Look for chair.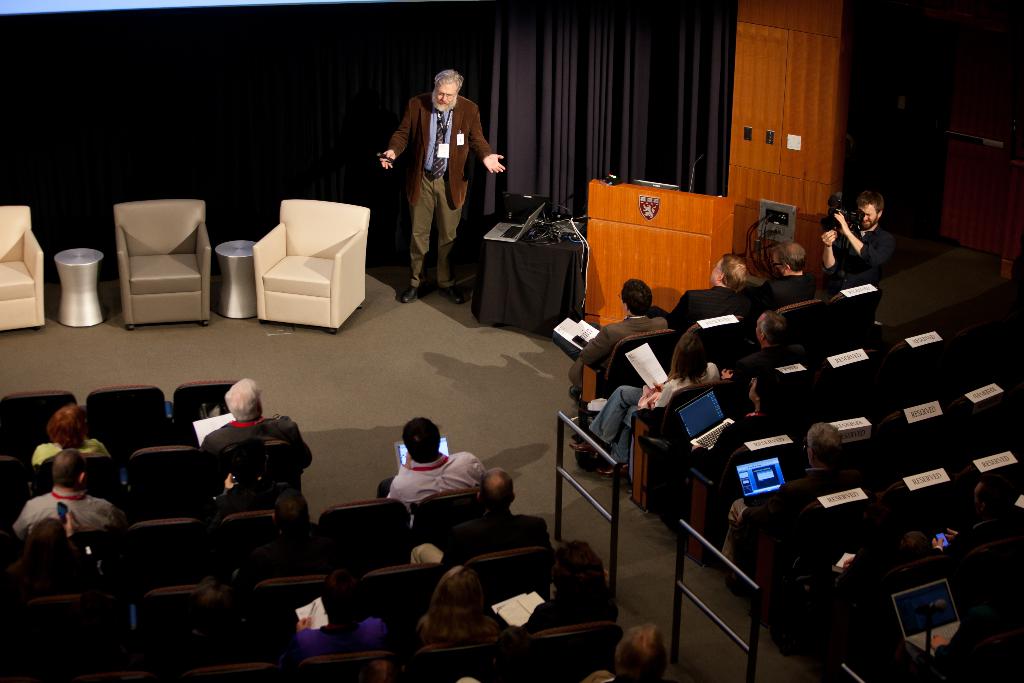
Found: 816:342:885:415.
